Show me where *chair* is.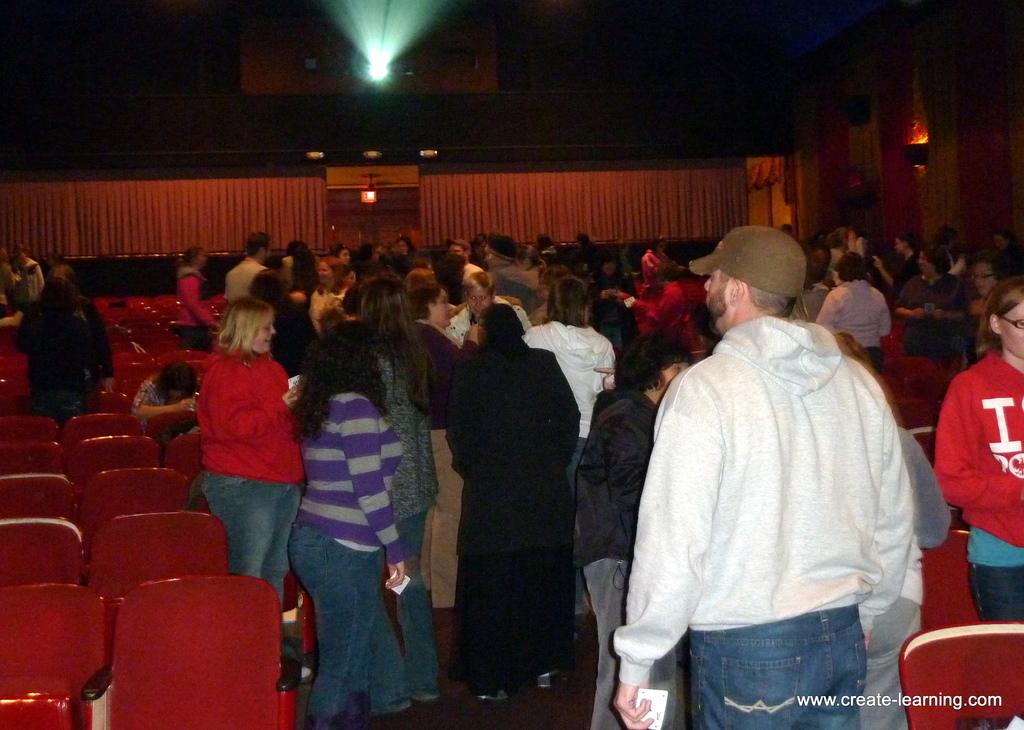
*chair* is at 799, 286, 826, 319.
